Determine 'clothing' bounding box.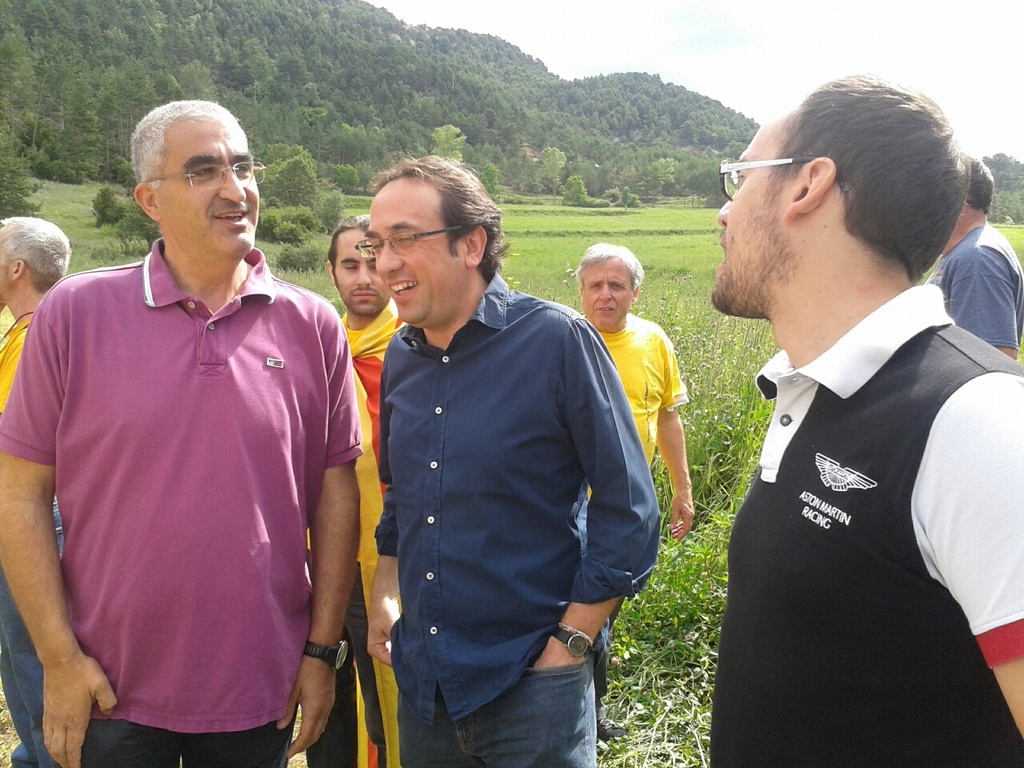
Determined: {"x1": 338, "y1": 295, "x2": 409, "y2": 767}.
